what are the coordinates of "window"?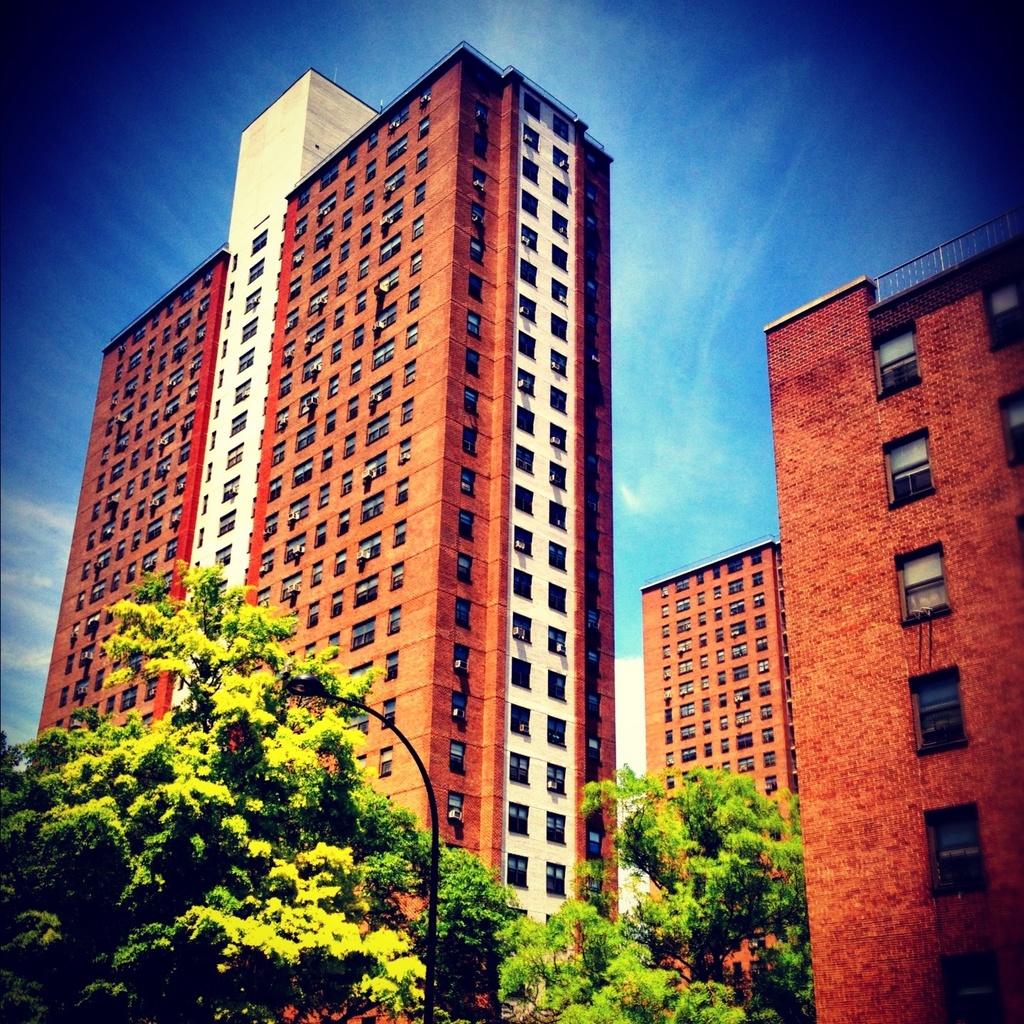
bbox=(384, 700, 393, 722).
